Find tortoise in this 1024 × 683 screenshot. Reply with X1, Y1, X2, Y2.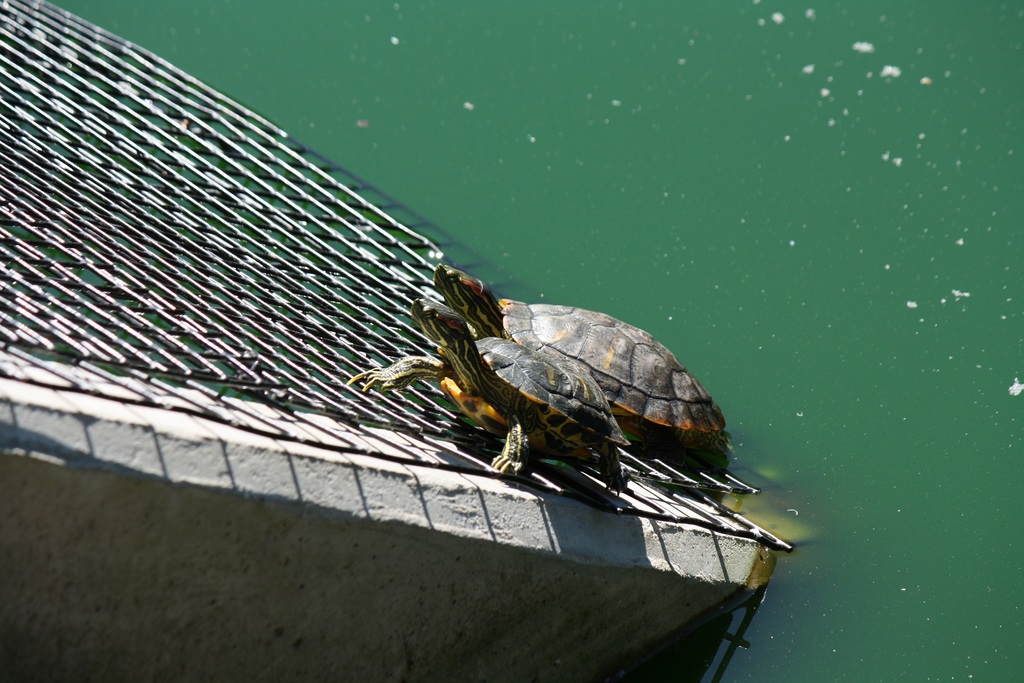
432, 259, 732, 469.
